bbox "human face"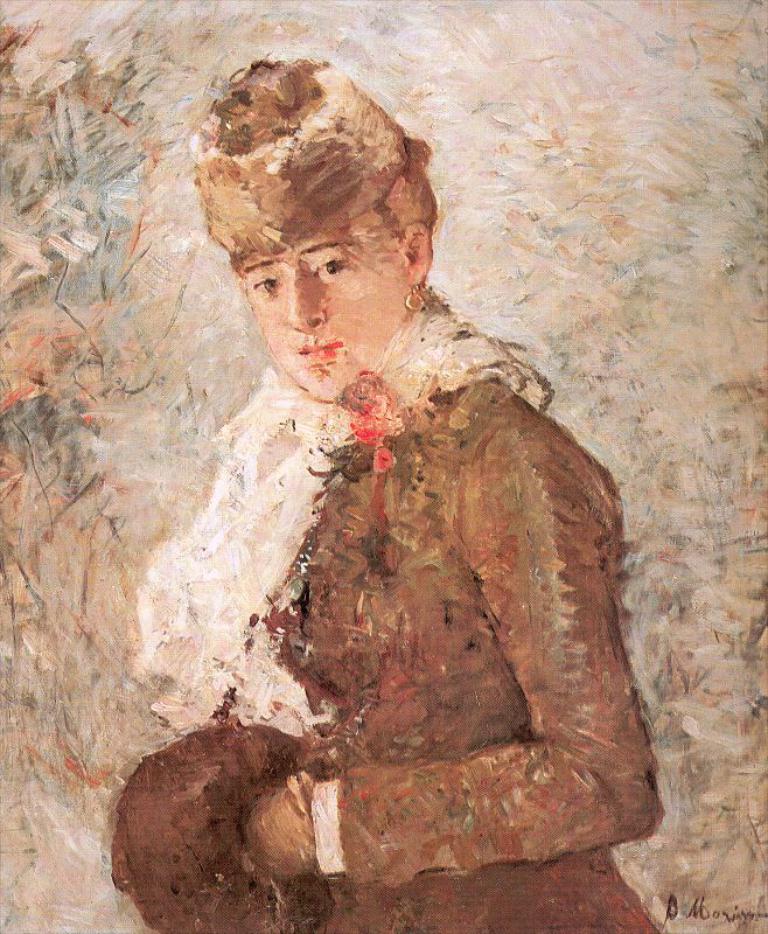
rect(239, 210, 403, 405)
